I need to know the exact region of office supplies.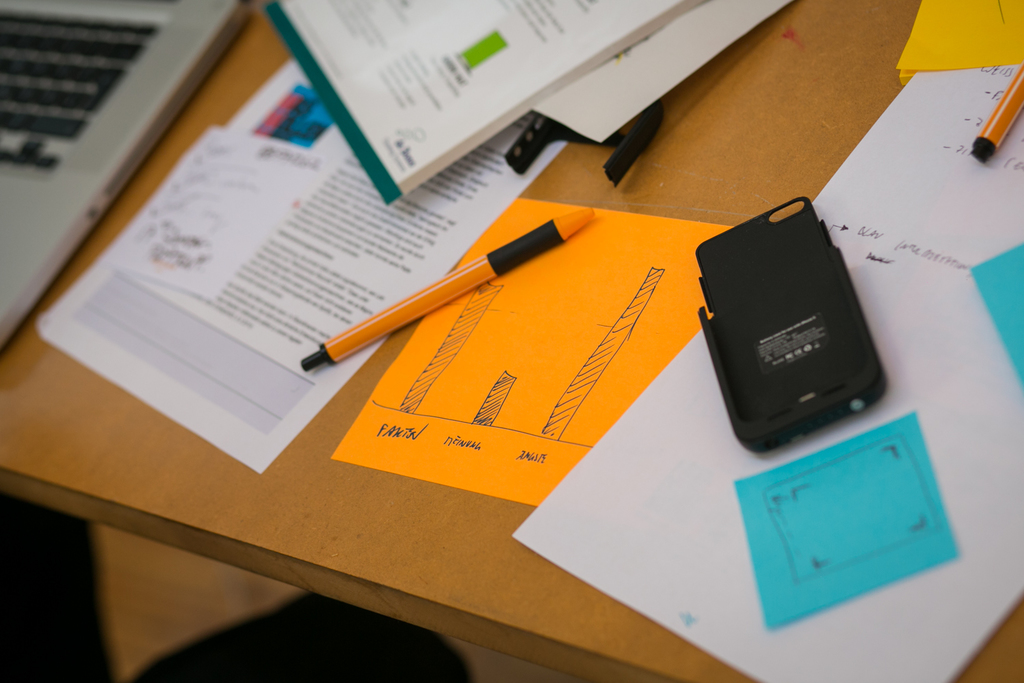
Region: crop(971, 240, 1023, 380).
